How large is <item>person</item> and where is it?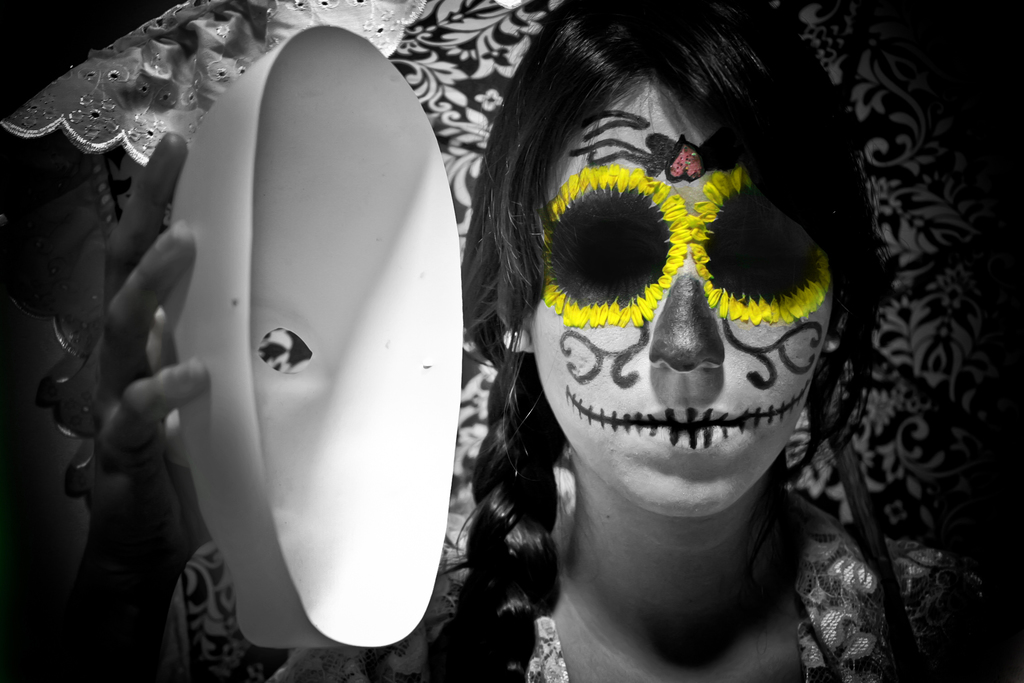
Bounding box: [left=87, top=0, right=1016, bottom=682].
